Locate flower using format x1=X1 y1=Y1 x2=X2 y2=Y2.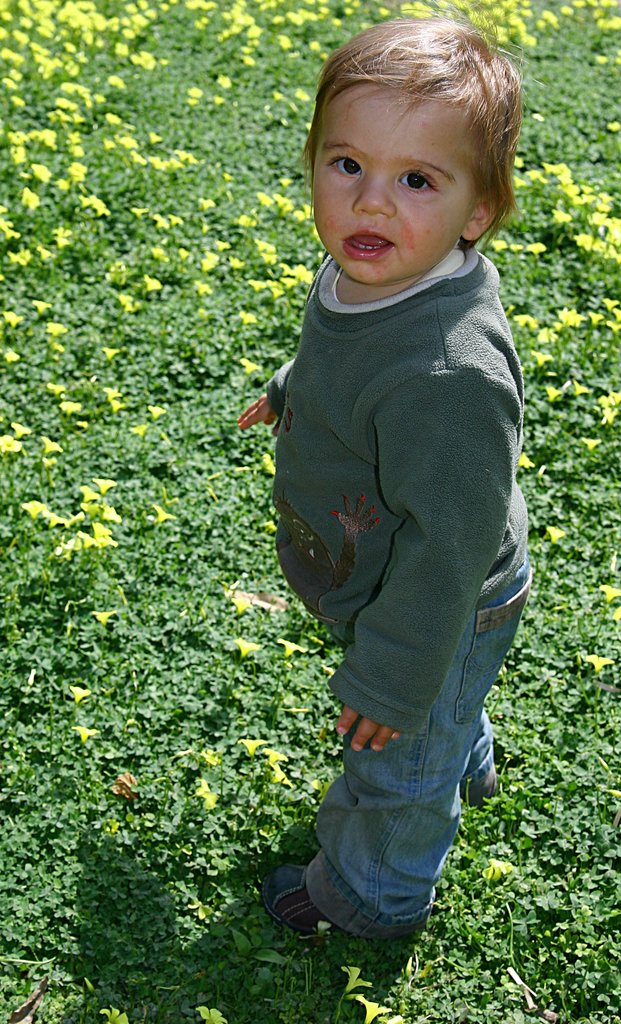
x1=238 y1=634 x2=262 y2=668.
